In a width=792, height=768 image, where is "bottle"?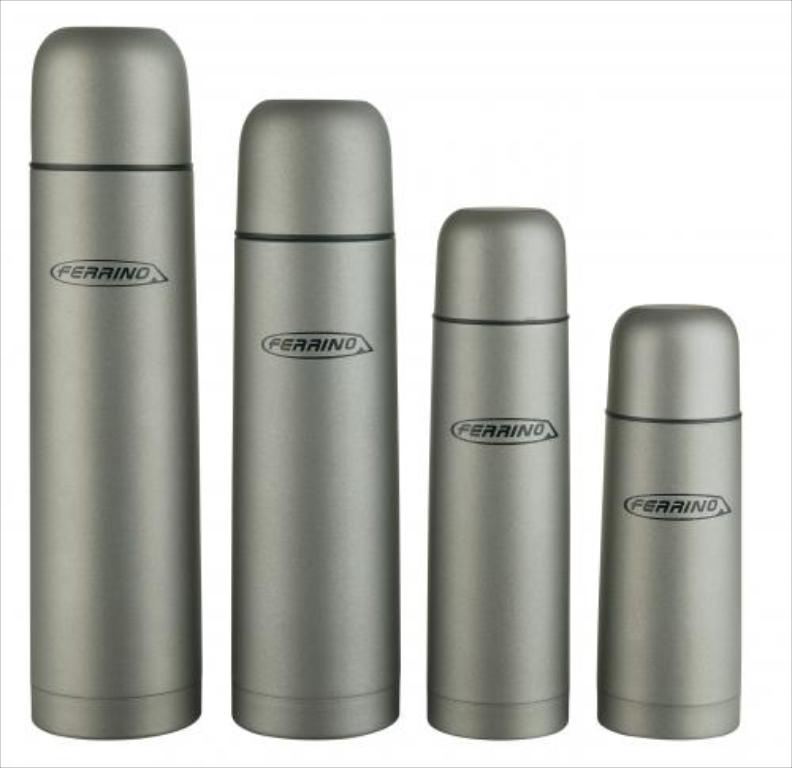
{"left": 599, "top": 306, "right": 738, "bottom": 739}.
